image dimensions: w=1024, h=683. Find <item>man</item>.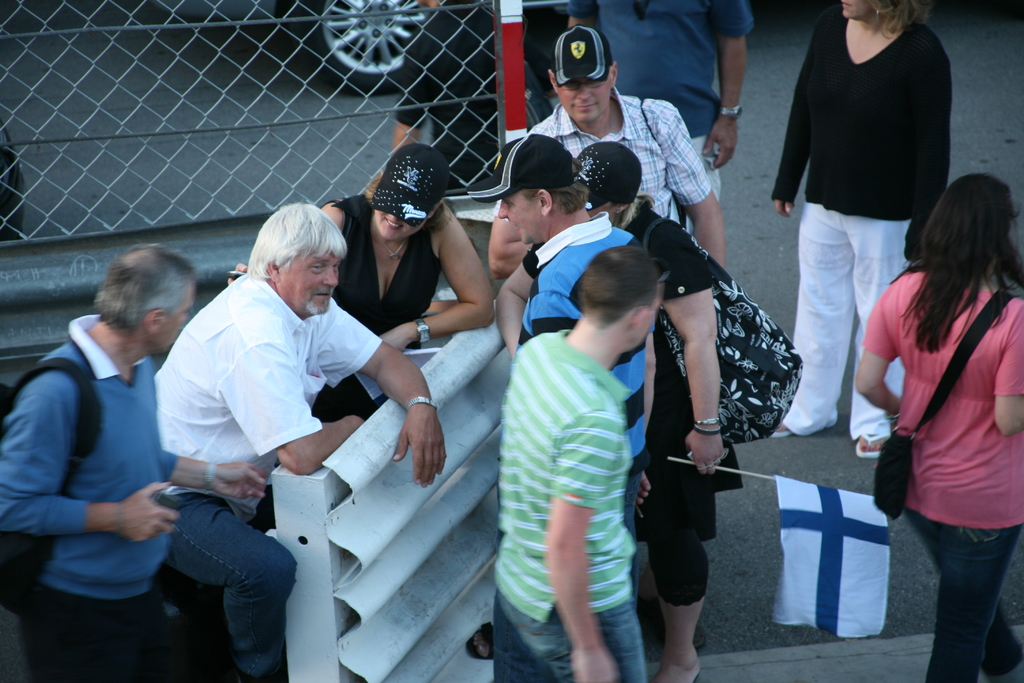
x1=465, y1=130, x2=659, y2=662.
